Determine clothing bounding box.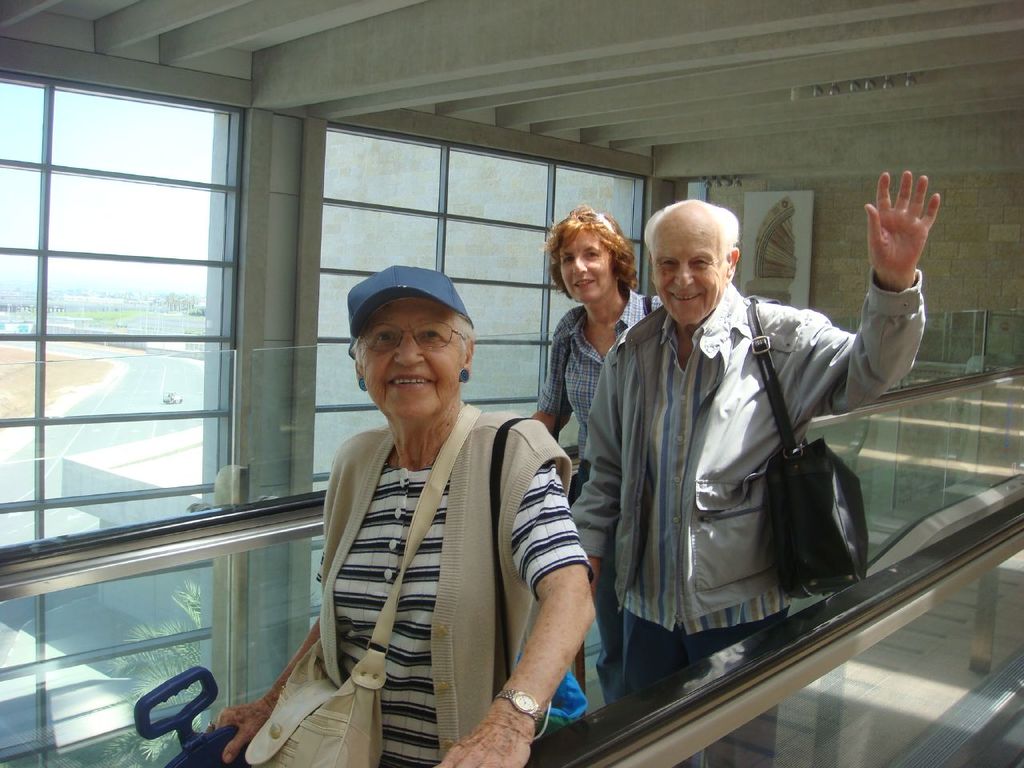
Determined: select_region(315, 402, 598, 767).
